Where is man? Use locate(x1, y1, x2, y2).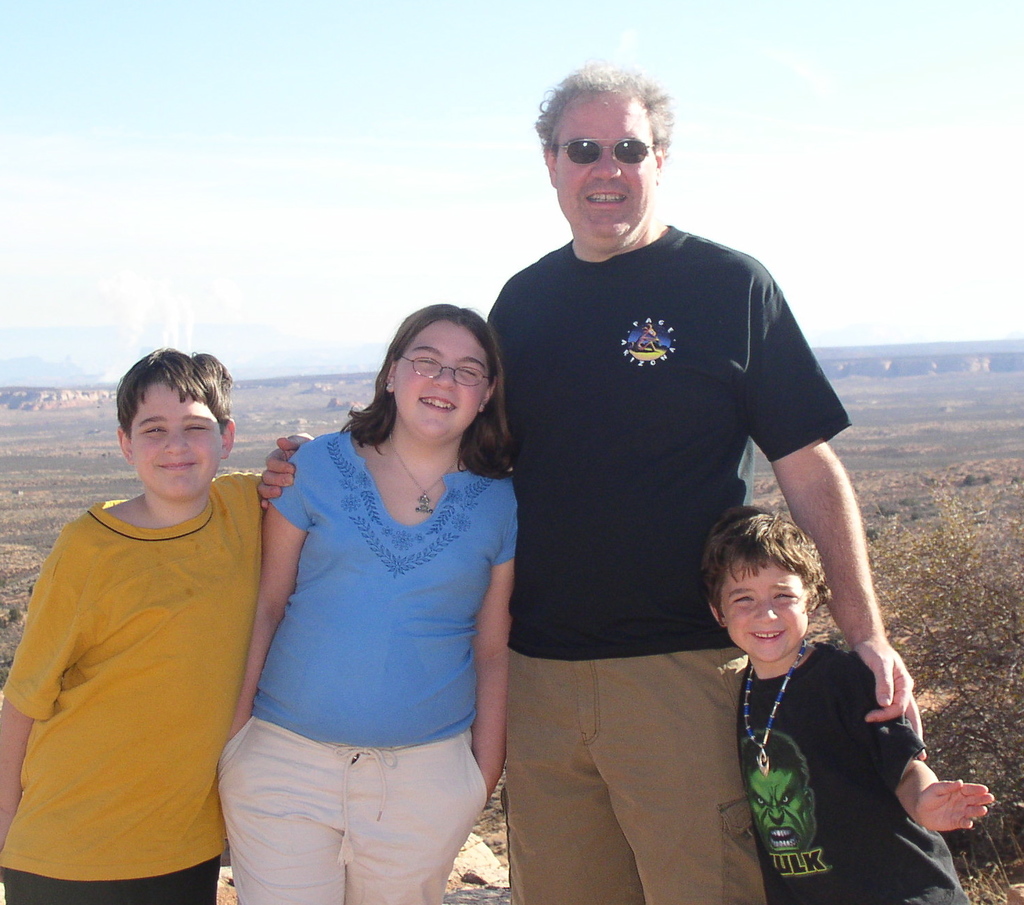
locate(482, 43, 914, 902).
